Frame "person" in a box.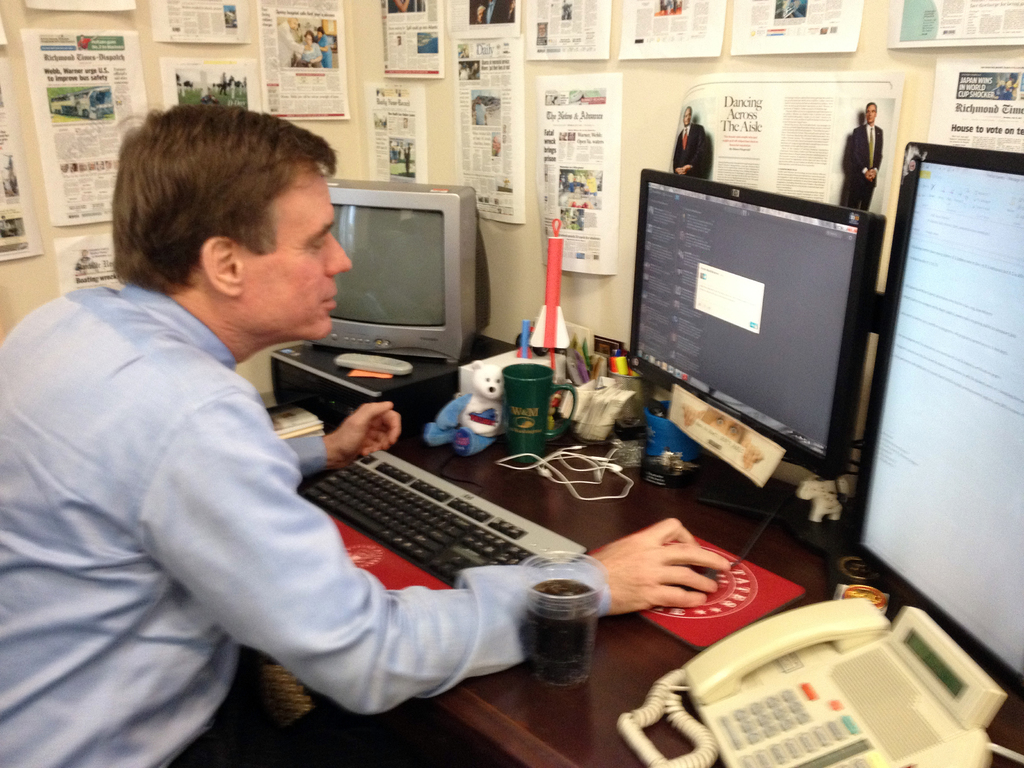
region(387, 0, 423, 13).
